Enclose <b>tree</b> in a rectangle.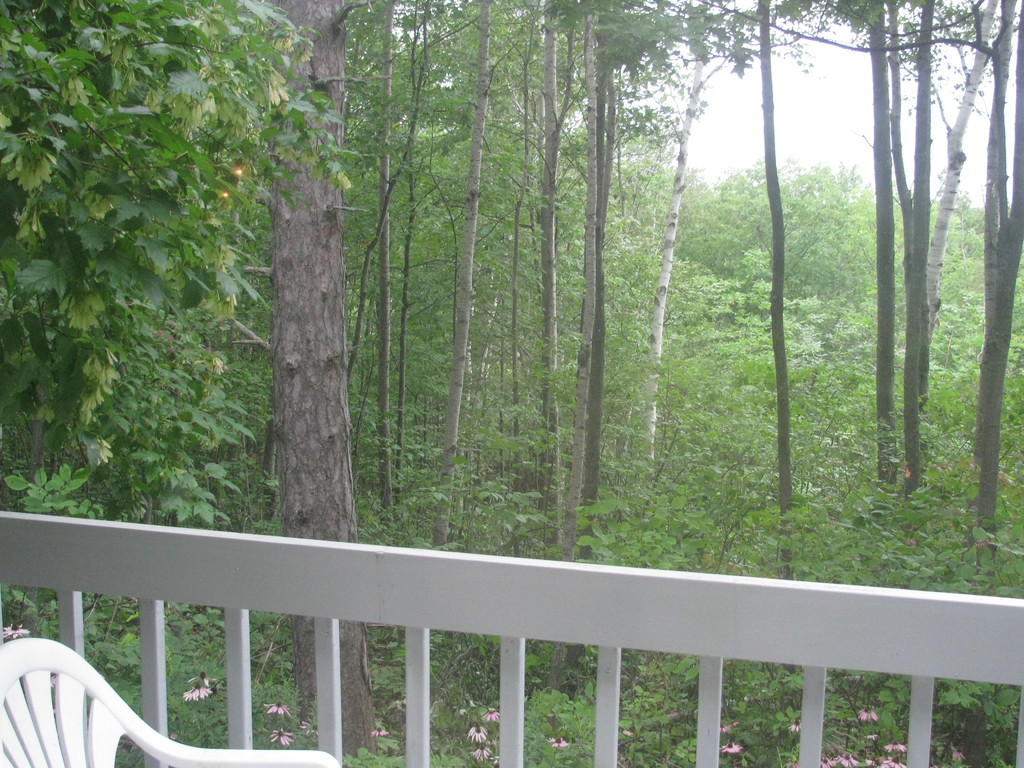
(0,0,365,513).
